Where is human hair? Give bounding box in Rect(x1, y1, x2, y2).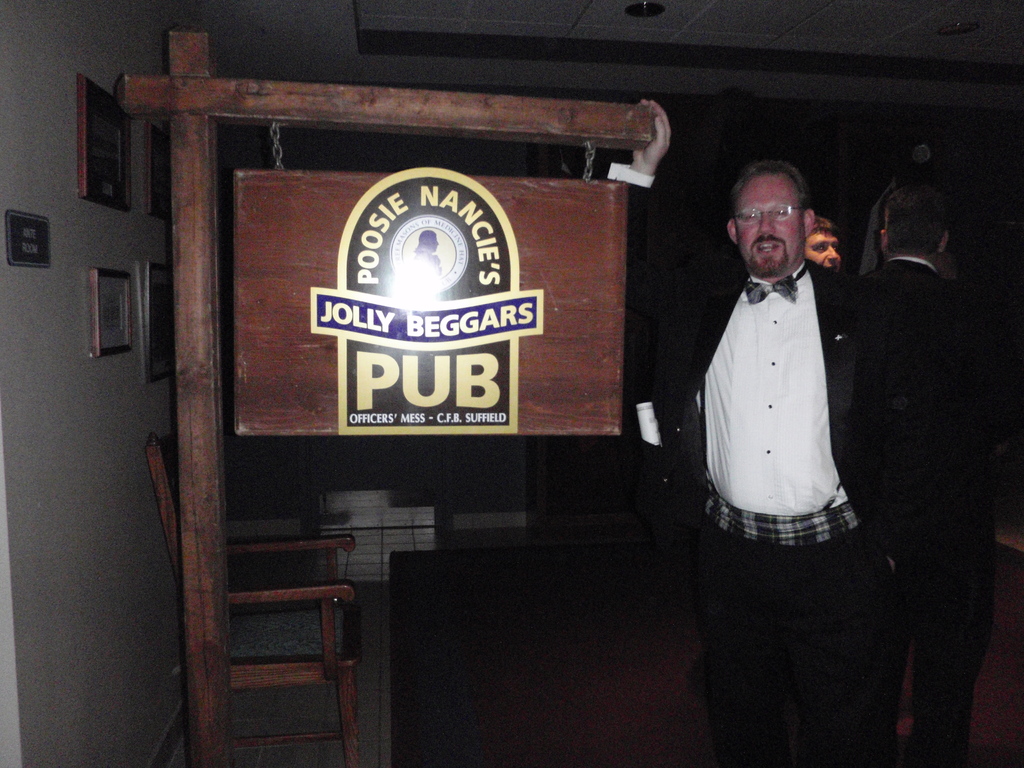
Rect(732, 158, 808, 230).
